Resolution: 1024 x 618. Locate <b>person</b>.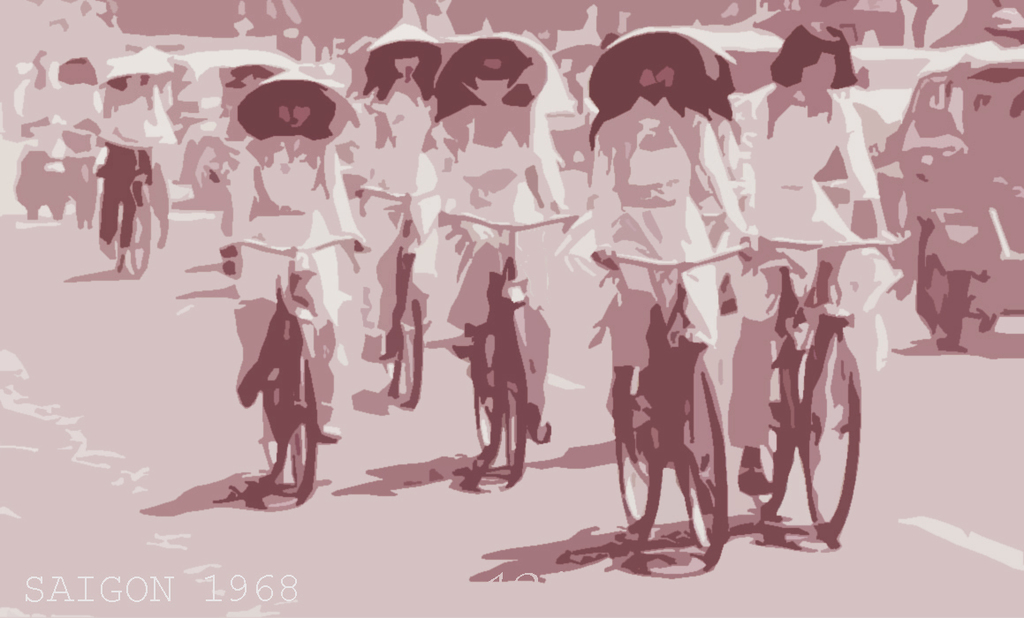
10/52/65/168.
